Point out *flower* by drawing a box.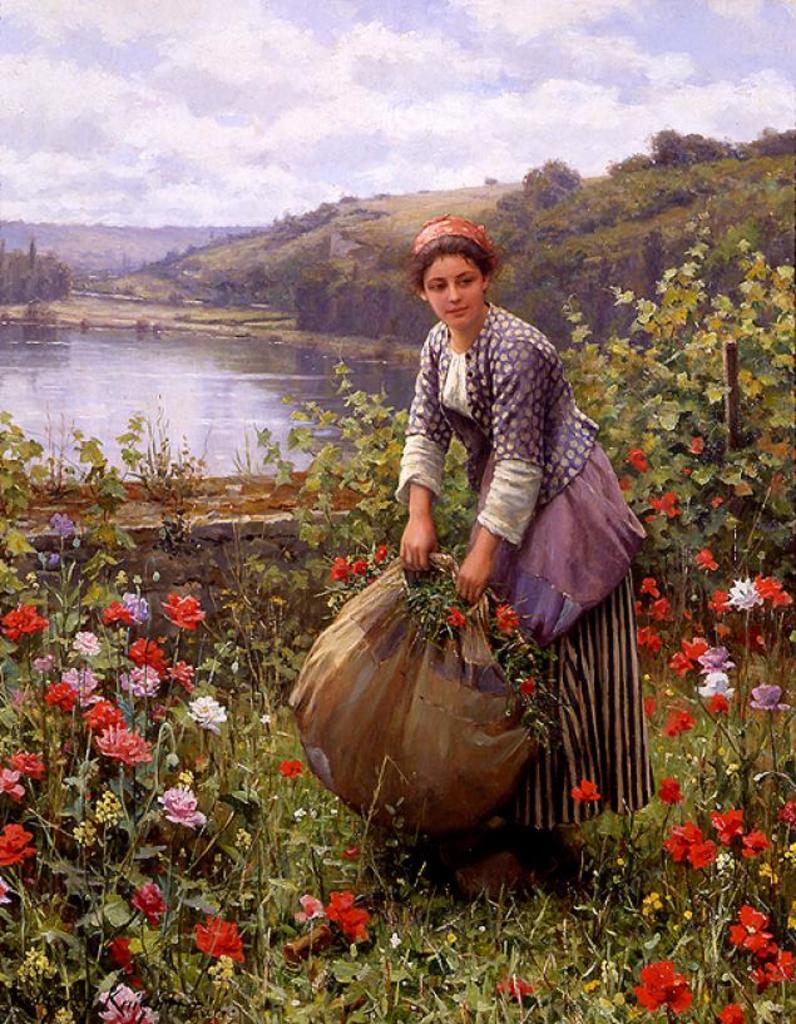
crop(97, 979, 158, 1023).
